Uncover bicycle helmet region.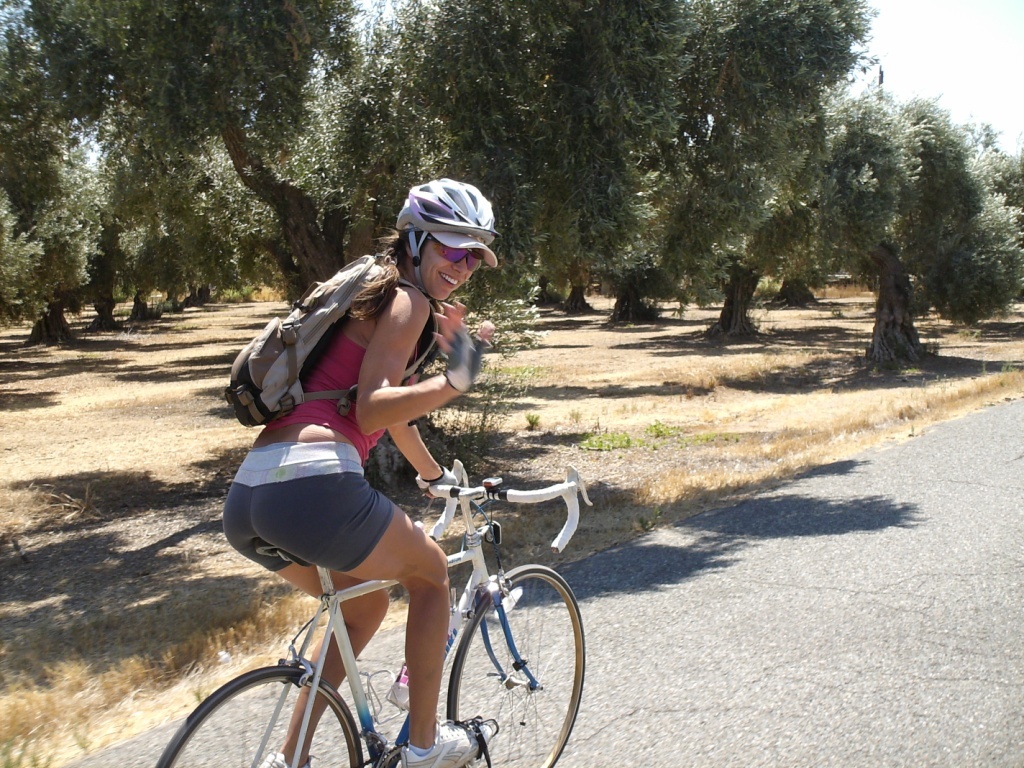
Uncovered: l=393, t=177, r=497, b=233.
